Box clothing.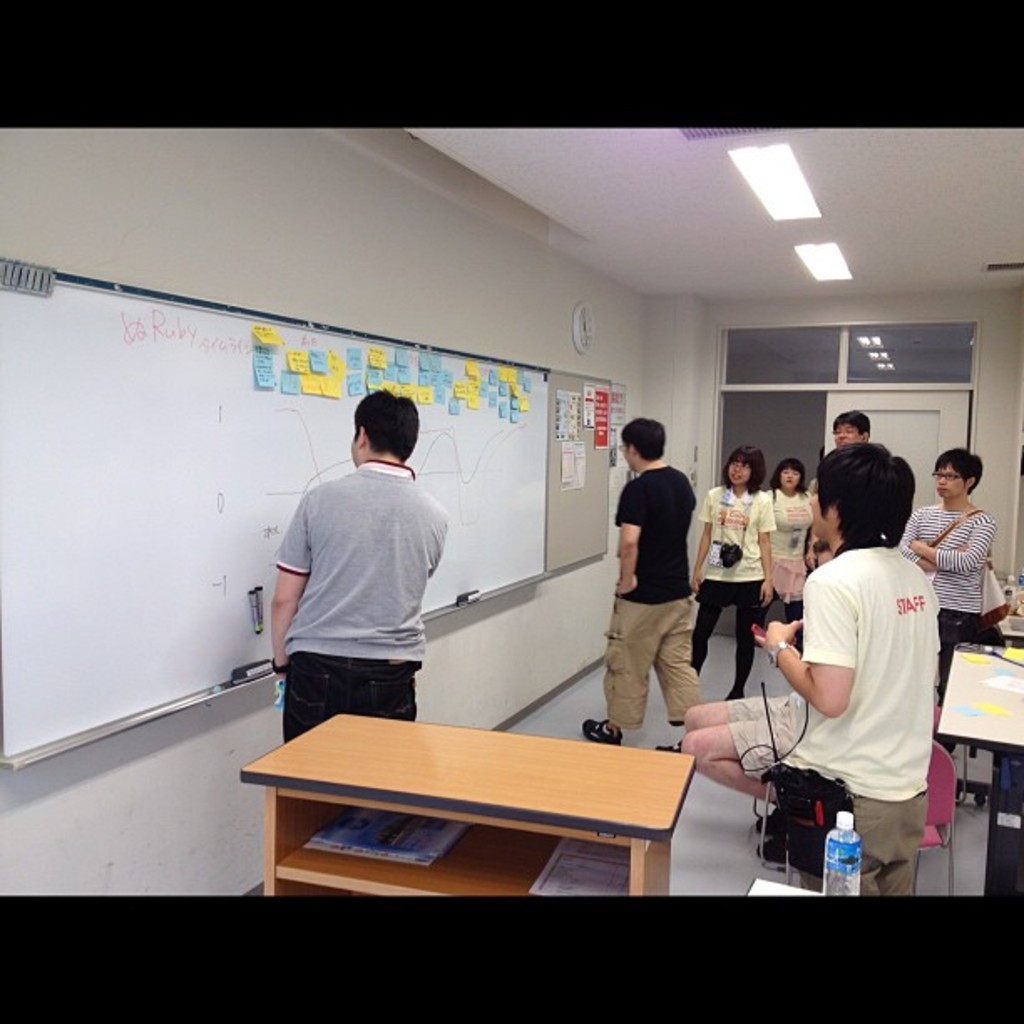
{"x1": 781, "y1": 525, "x2": 940, "y2": 924}.
